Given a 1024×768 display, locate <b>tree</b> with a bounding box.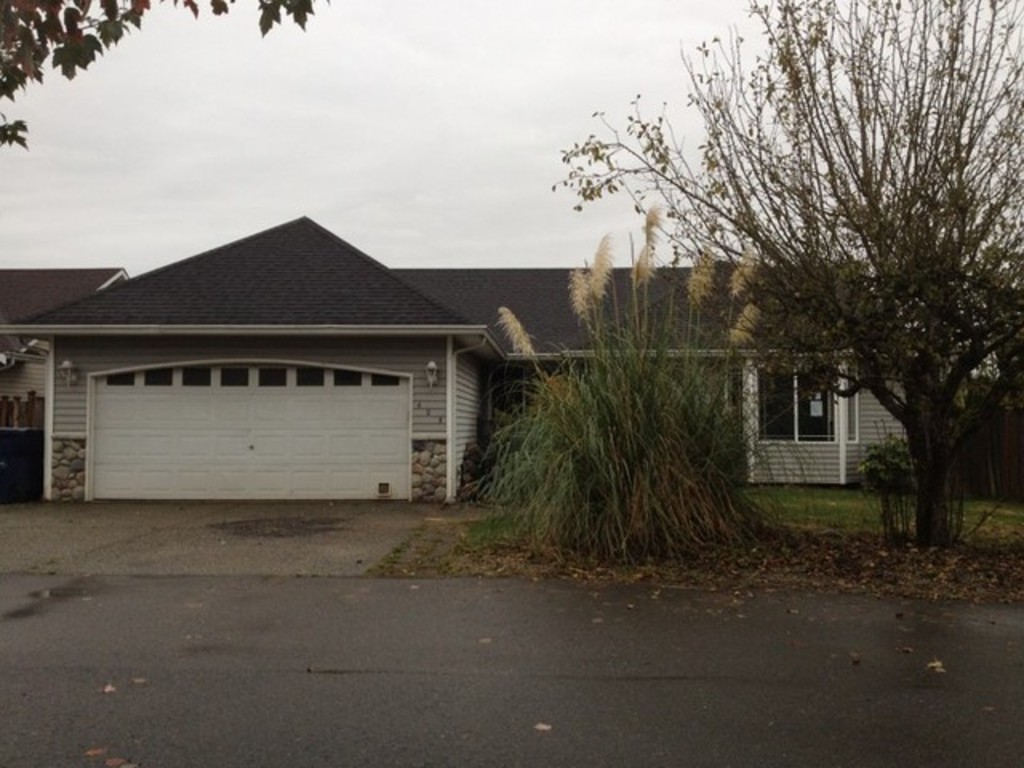
Located: detection(654, 27, 998, 546).
